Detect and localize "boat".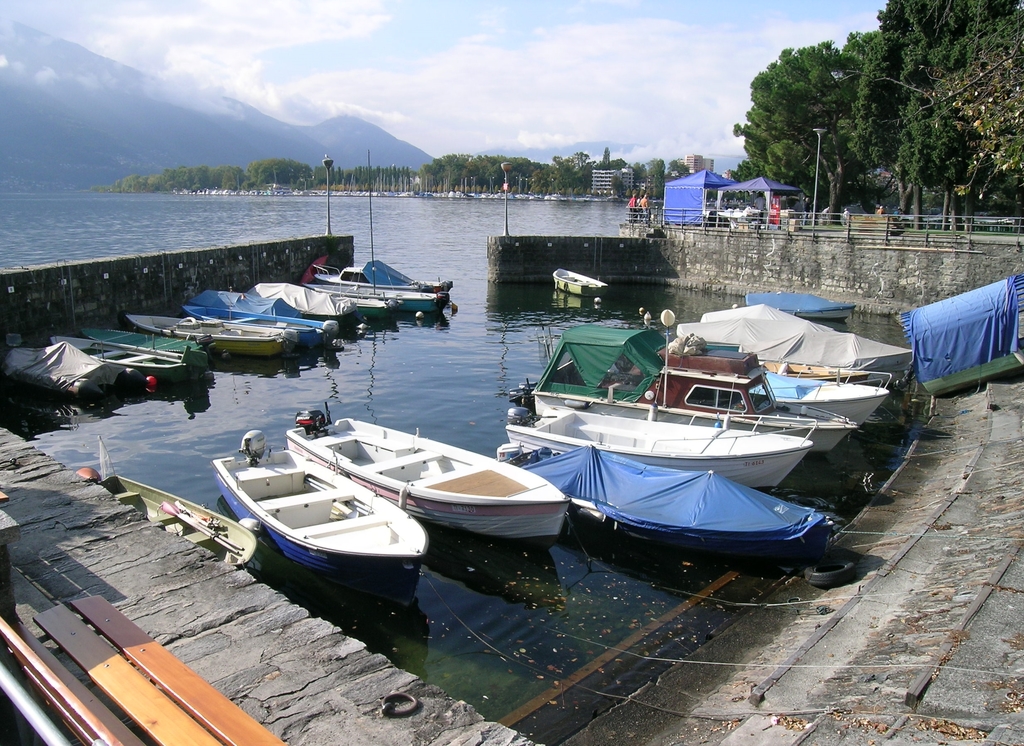
Localized at (left=202, top=434, right=447, bottom=610).
